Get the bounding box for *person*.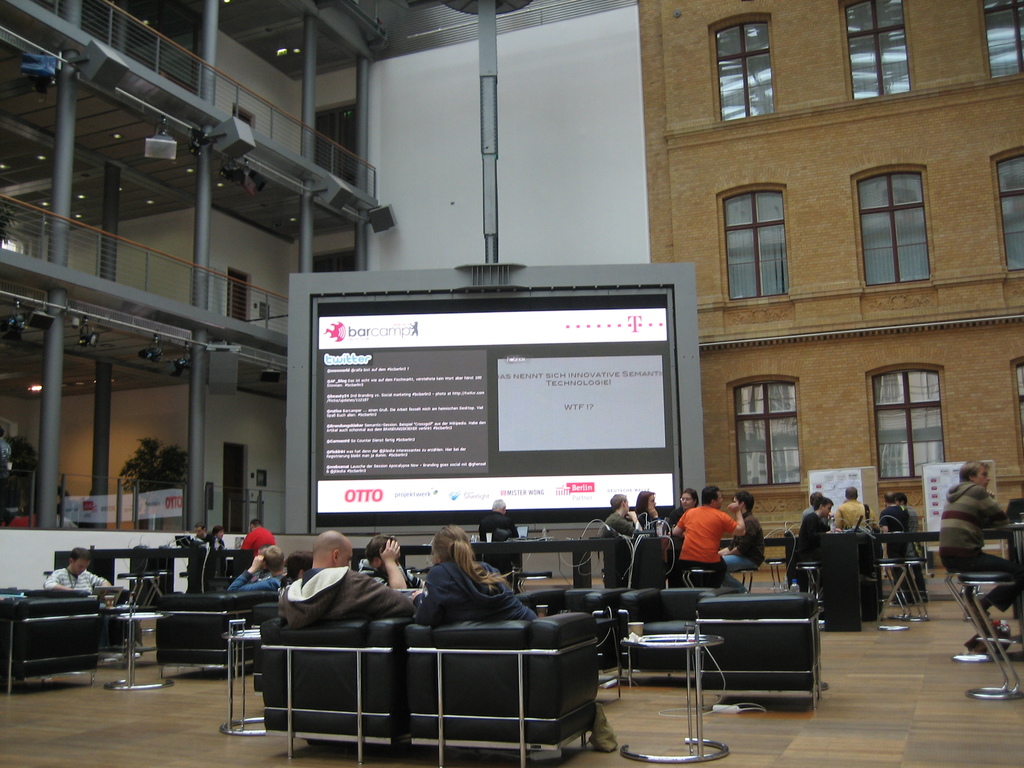
(478,500,514,545).
